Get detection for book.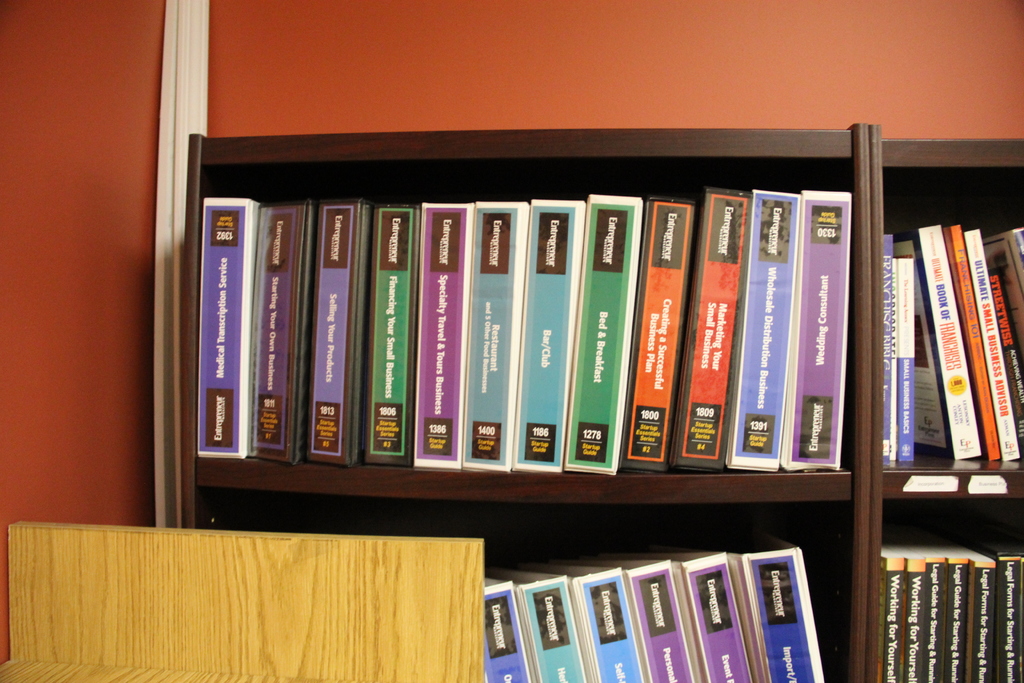
Detection: (307,201,376,463).
